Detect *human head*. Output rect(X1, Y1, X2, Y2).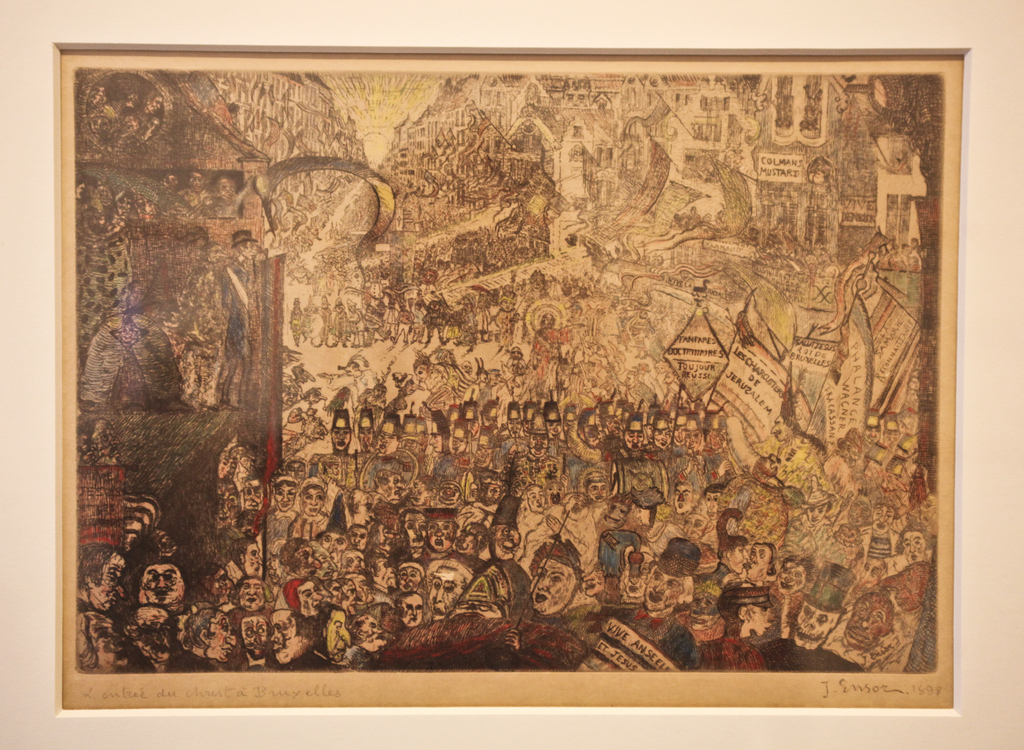
rect(139, 560, 184, 609).
